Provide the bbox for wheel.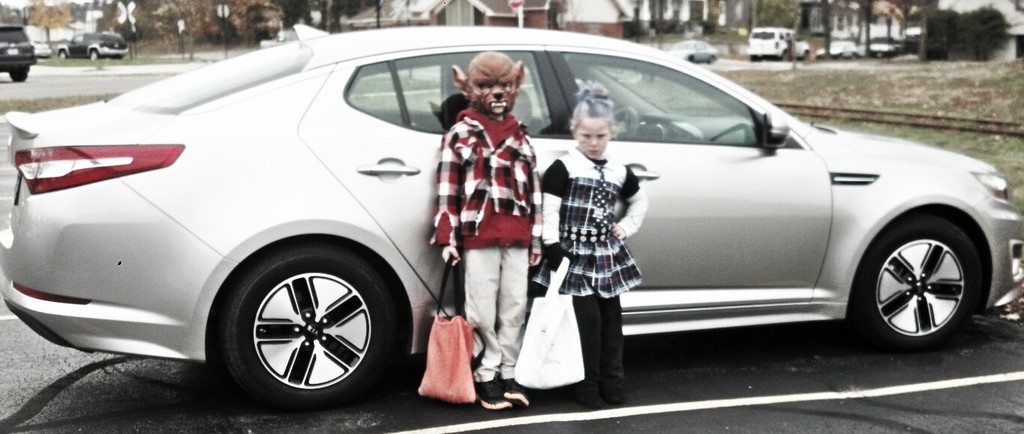
(781, 49, 790, 61).
